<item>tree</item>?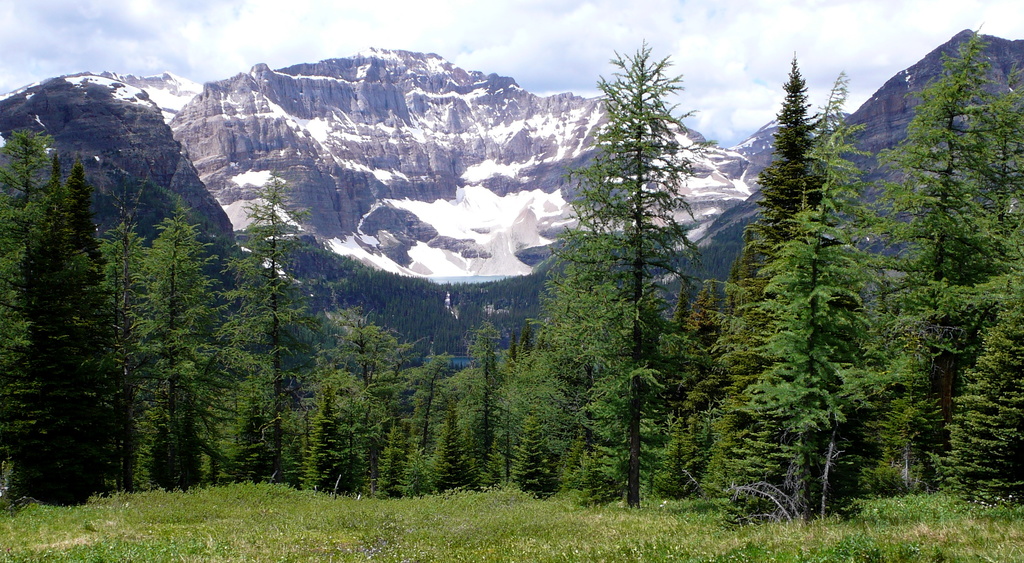
crop(305, 367, 383, 510)
